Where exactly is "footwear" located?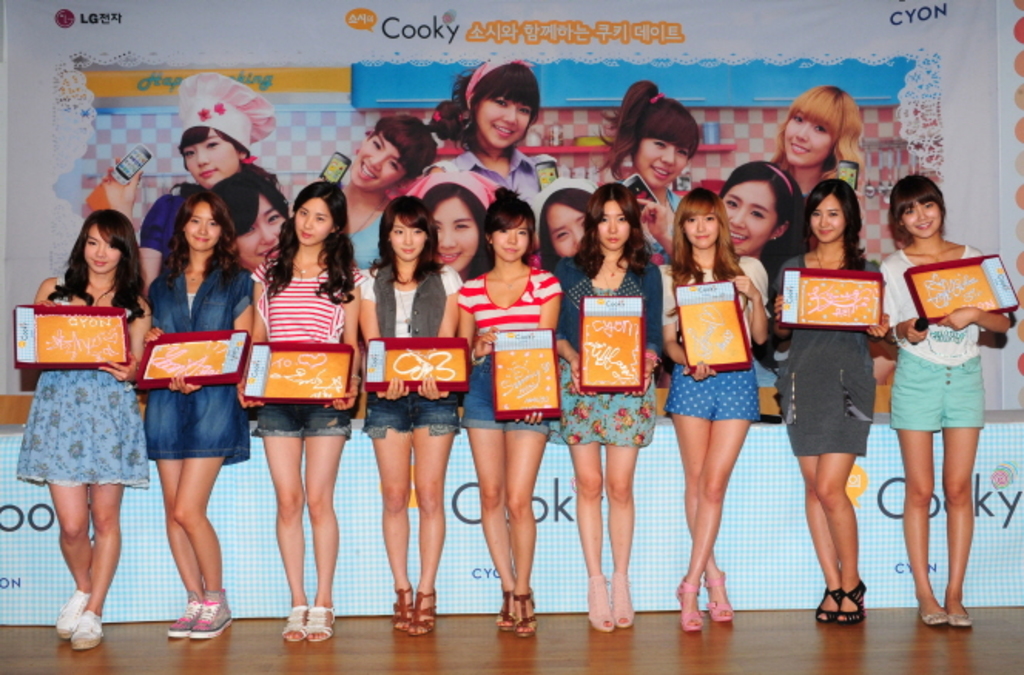
Its bounding box is 705,575,733,624.
